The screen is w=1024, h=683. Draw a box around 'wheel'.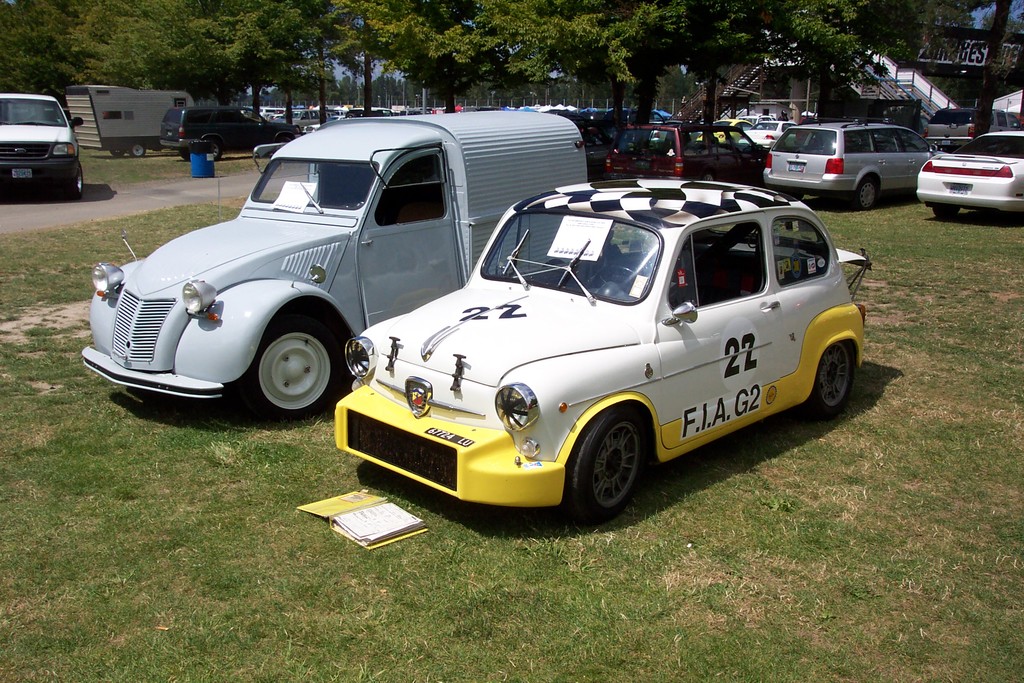
(842,172,886,215).
